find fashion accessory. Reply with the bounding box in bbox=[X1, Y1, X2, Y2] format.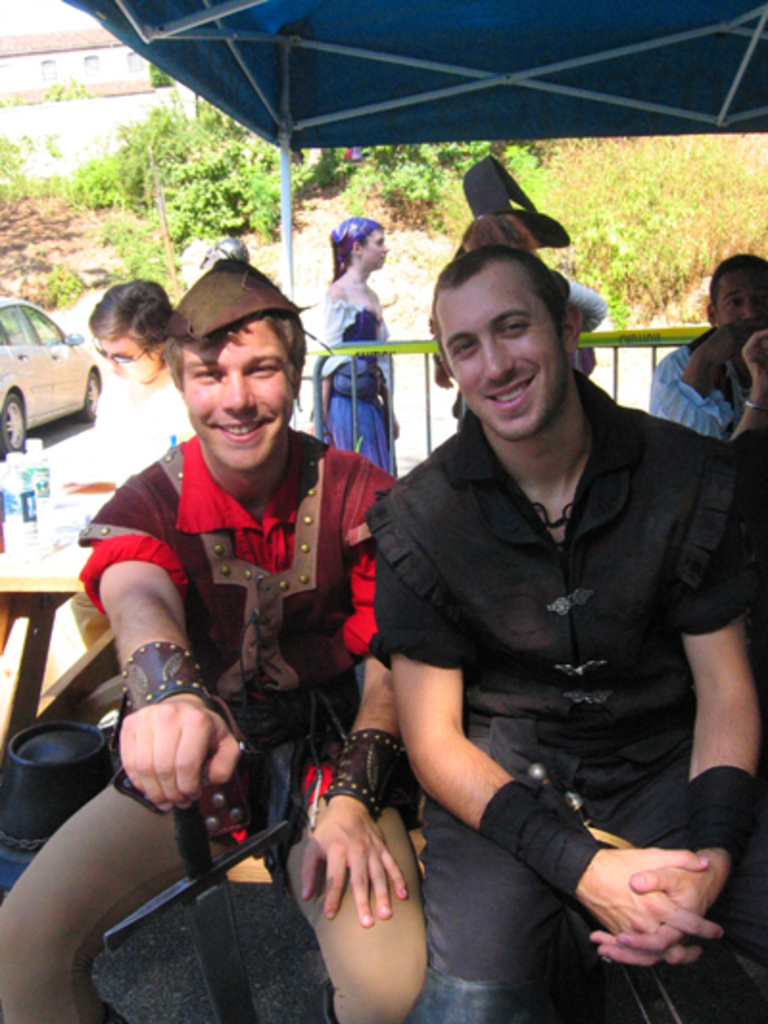
bbox=[108, 638, 219, 717].
